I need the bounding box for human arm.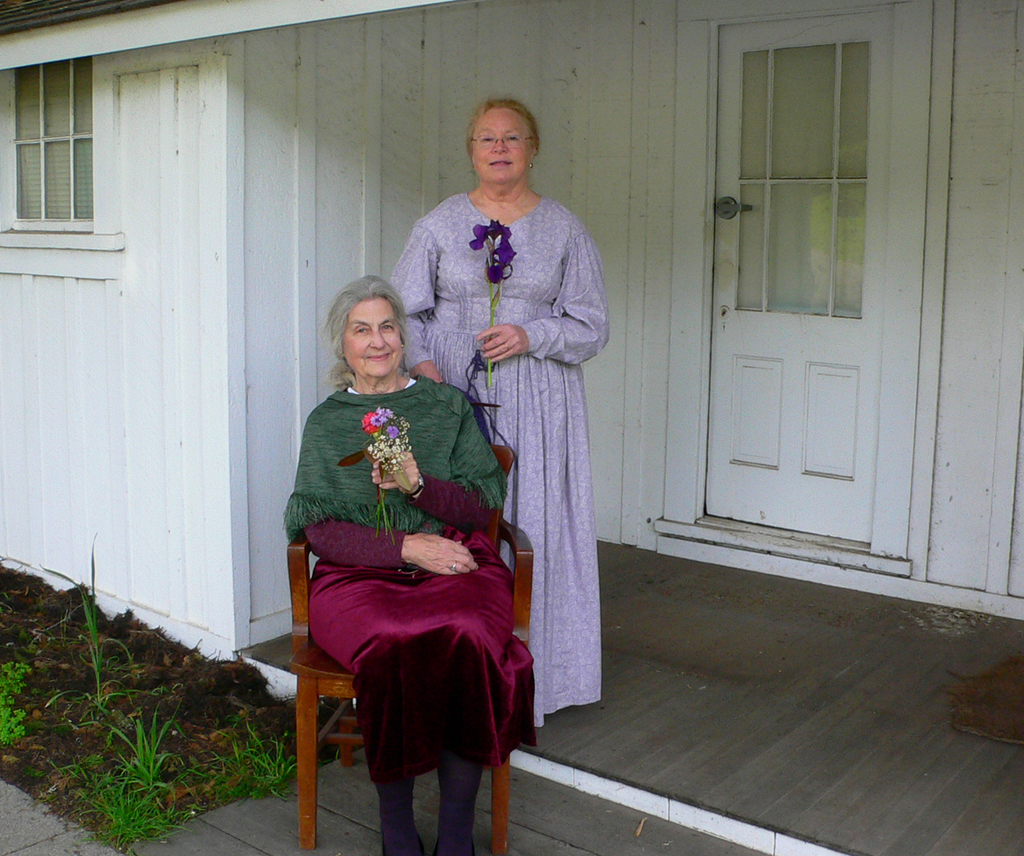
Here it is: region(299, 419, 479, 577).
